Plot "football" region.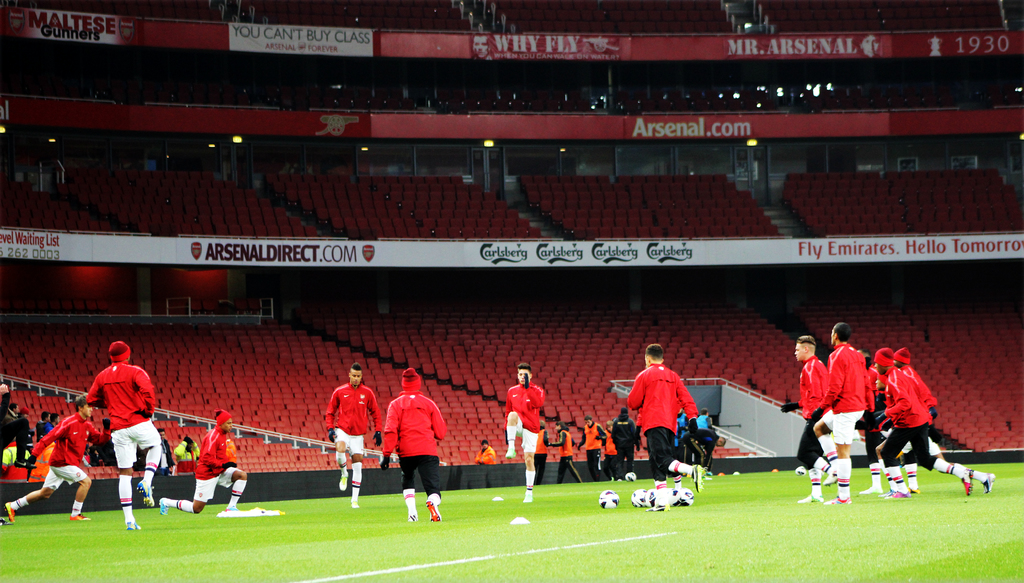
Plotted at pyautogui.locateOnScreen(599, 488, 619, 509).
